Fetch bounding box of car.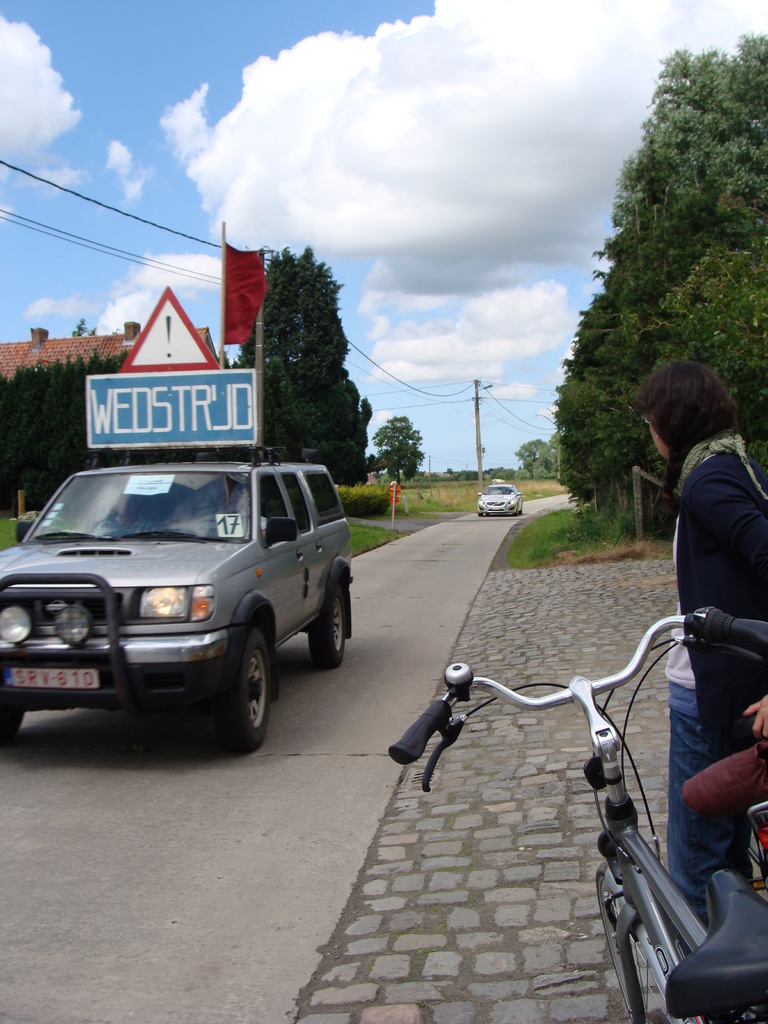
Bbox: left=0, top=445, right=355, bottom=748.
